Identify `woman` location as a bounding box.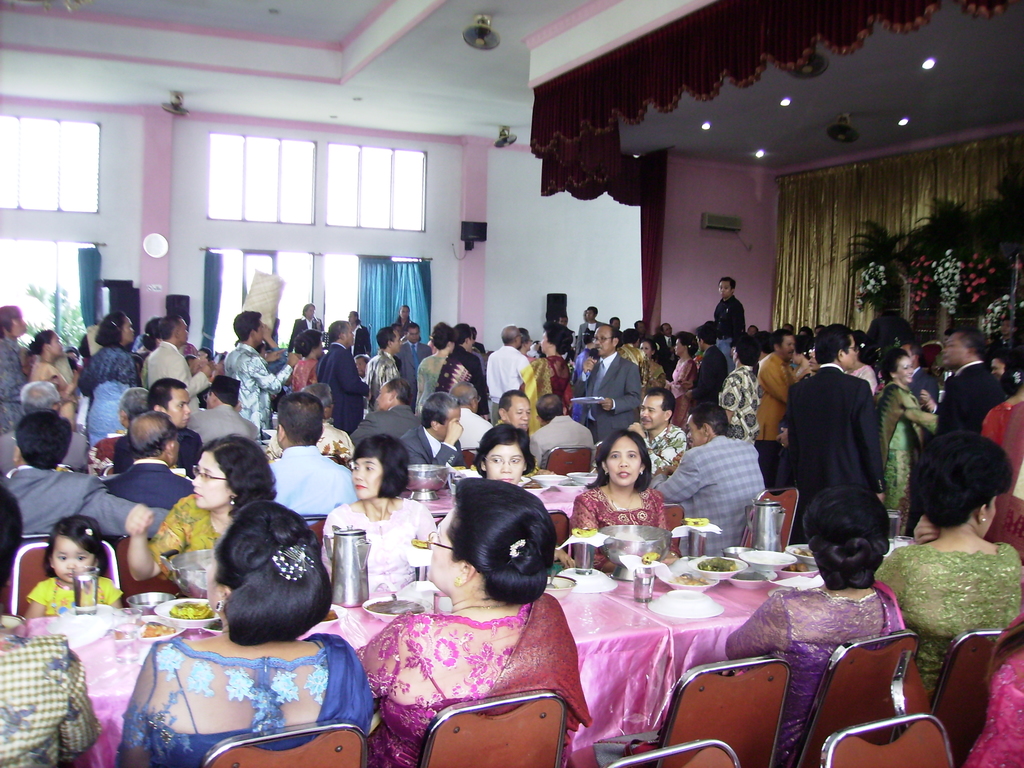
{"left": 322, "top": 433, "right": 438, "bottom": 600}.
